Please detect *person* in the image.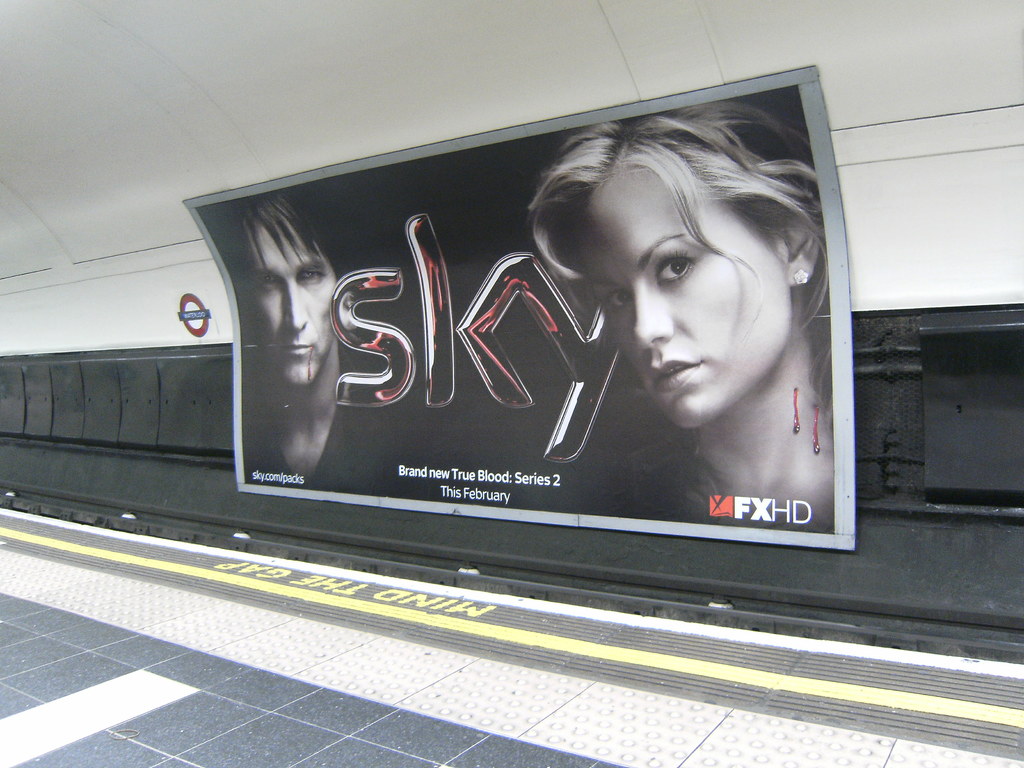
bbox(225, 193, 396, 486).
